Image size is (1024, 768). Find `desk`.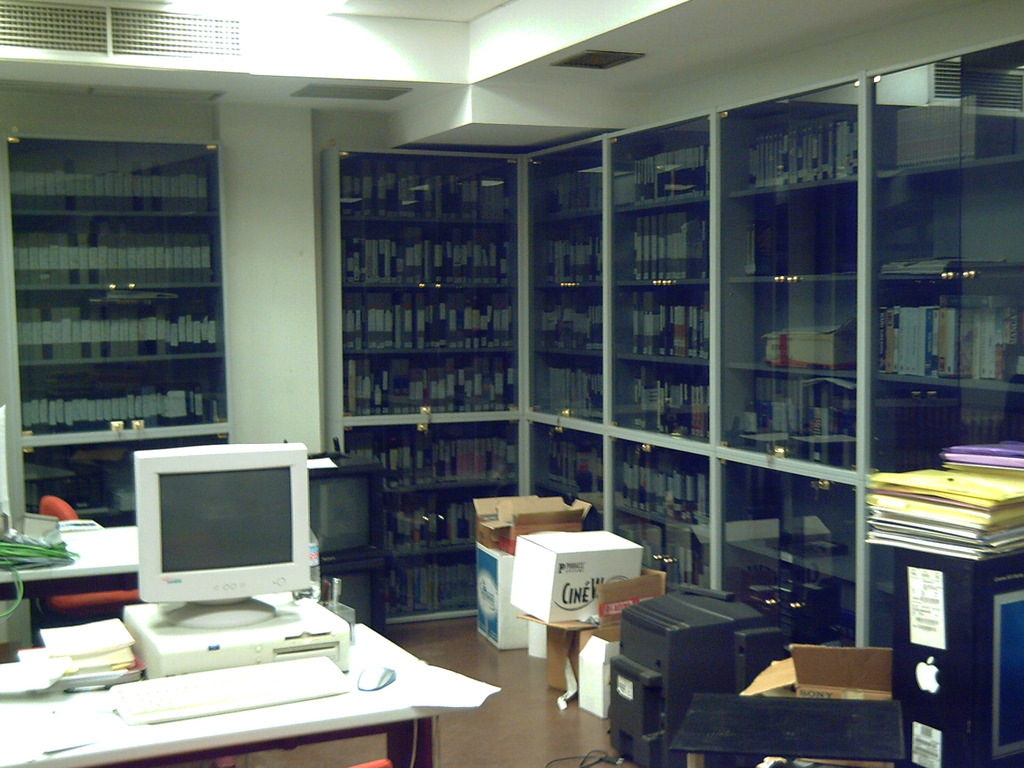
{"left": 0, "top": 622, "right": 497, "bottom": 767}.
